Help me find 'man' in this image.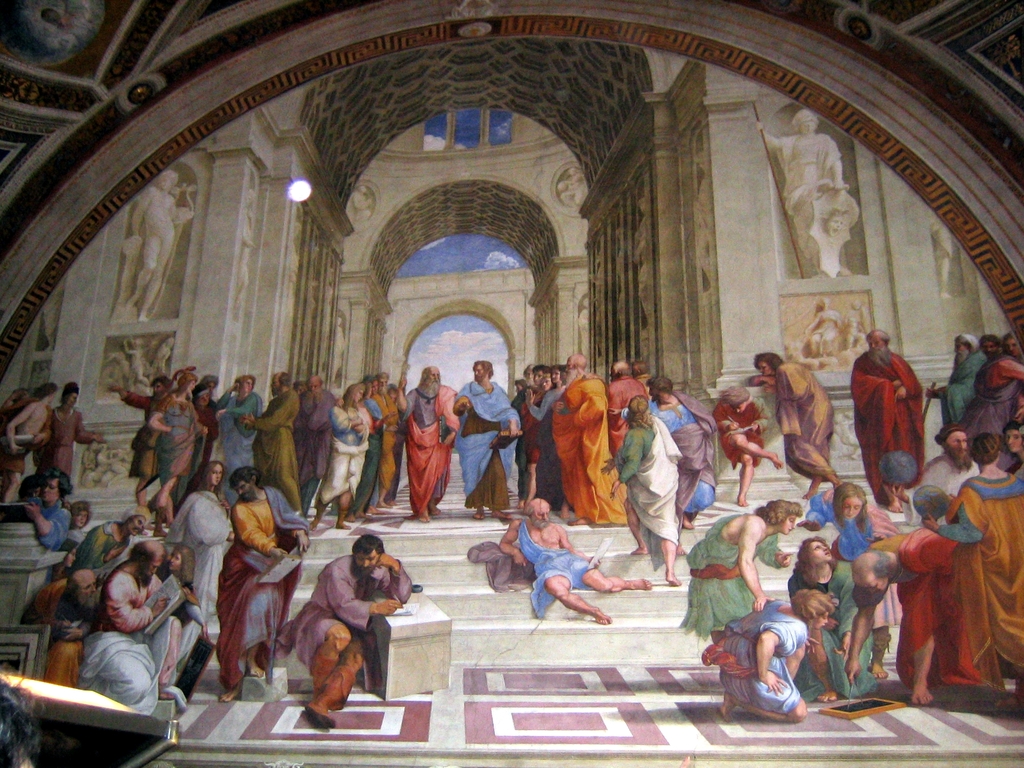
Found it: [left=397, top=358, right=461, bottom=525].
